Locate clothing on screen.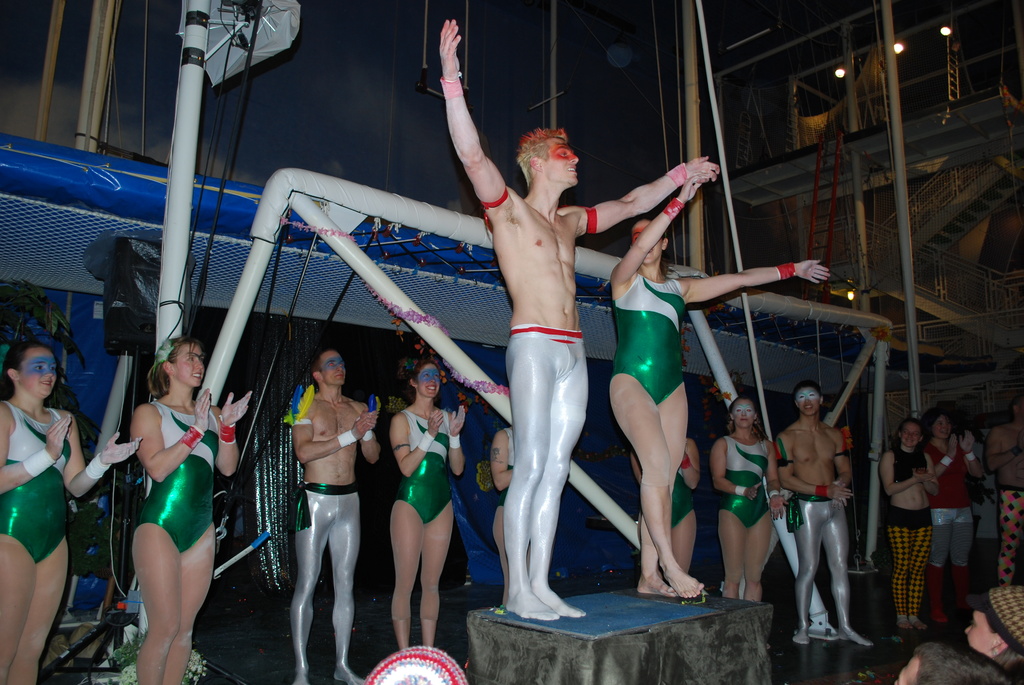
On screen at [788, 487, 870, 647].
